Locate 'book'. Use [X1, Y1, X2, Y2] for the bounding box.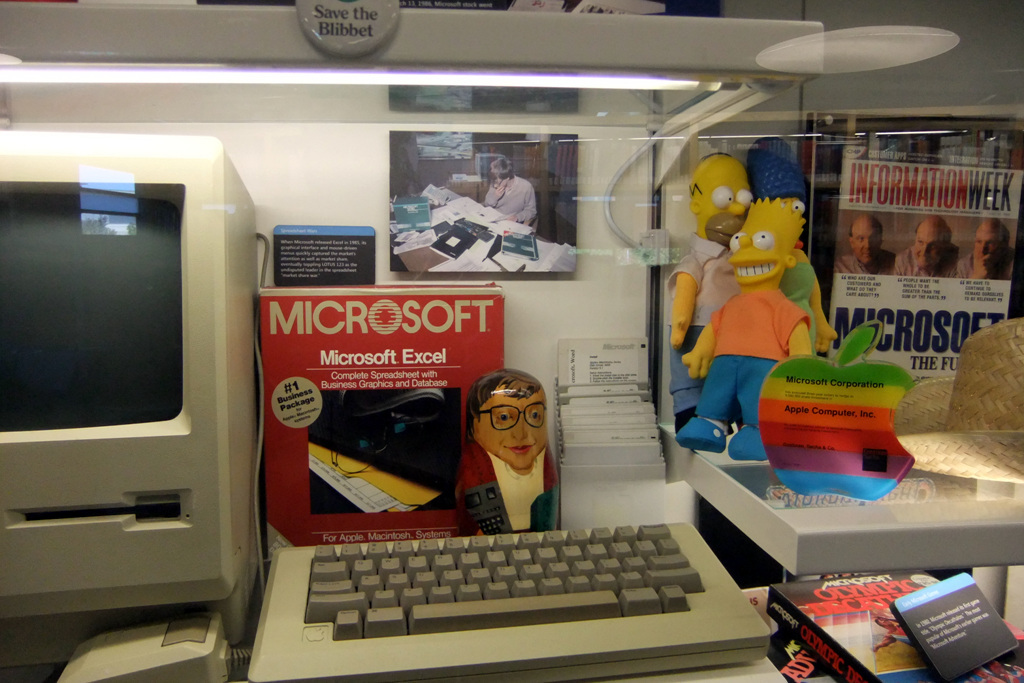
[768, 572, 1023, 682].
